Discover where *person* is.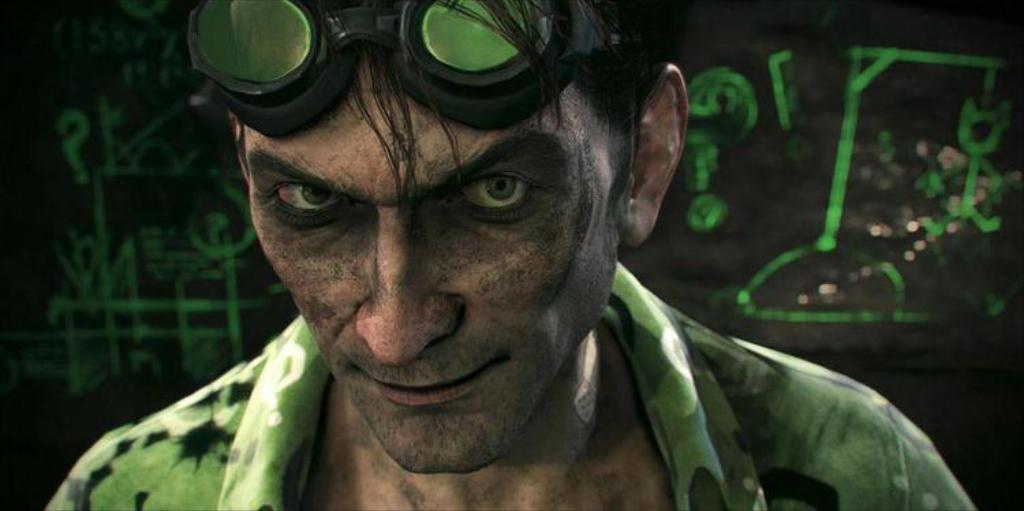
Discovered at [48, 0, 982, 510].
